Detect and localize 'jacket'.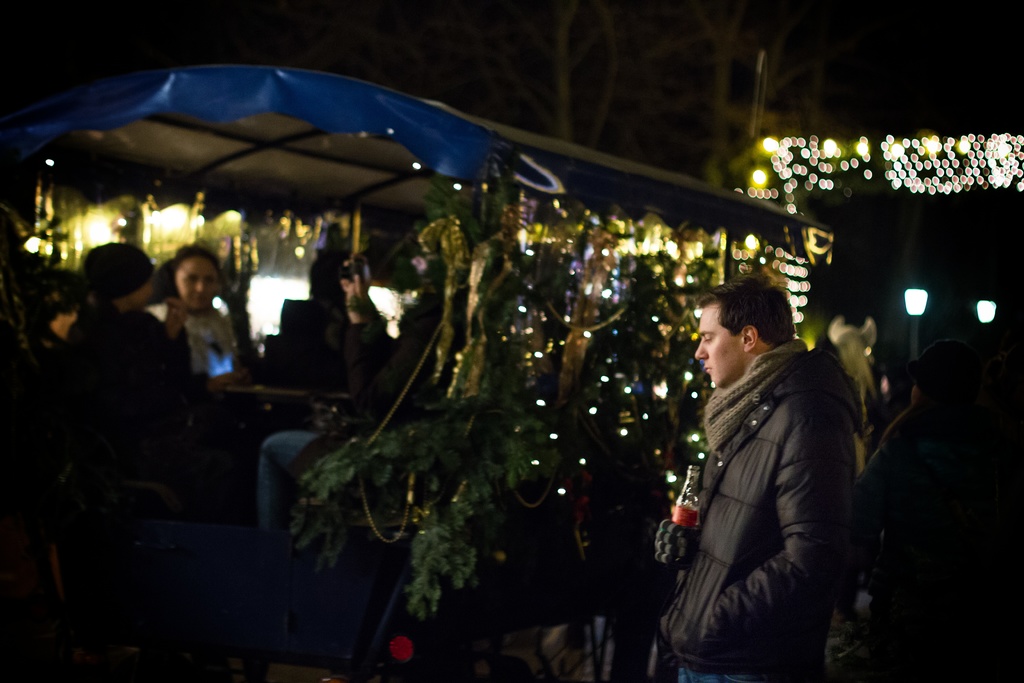
Localized at pyautogui.locateOnScreen(664, 317, 874, 654).
